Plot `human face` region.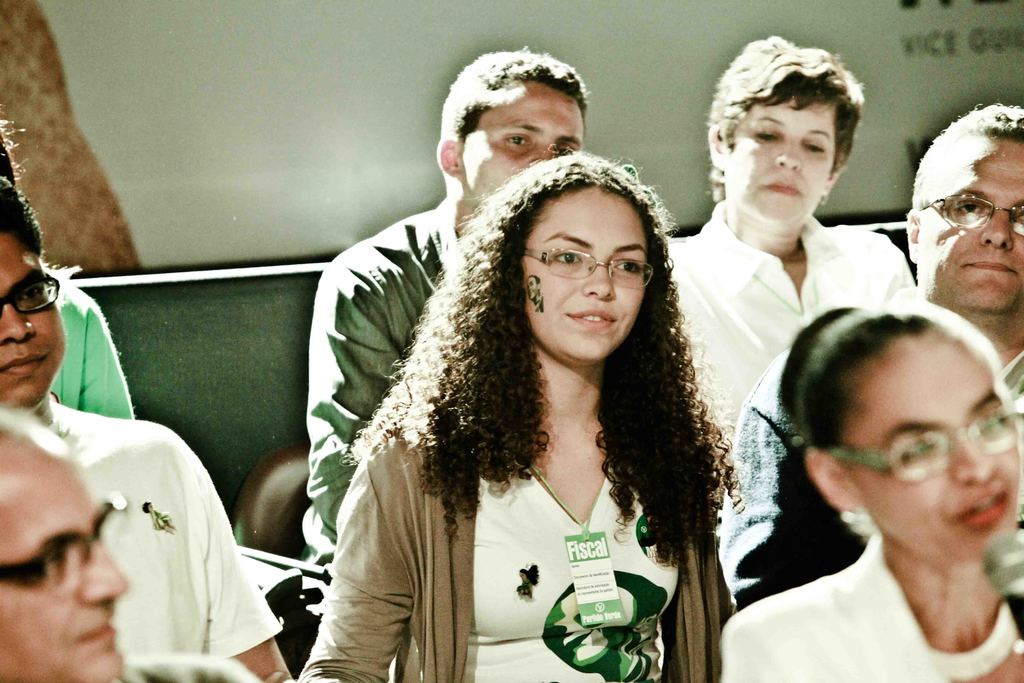
Plotted at box(460, 80, 586, 204).
